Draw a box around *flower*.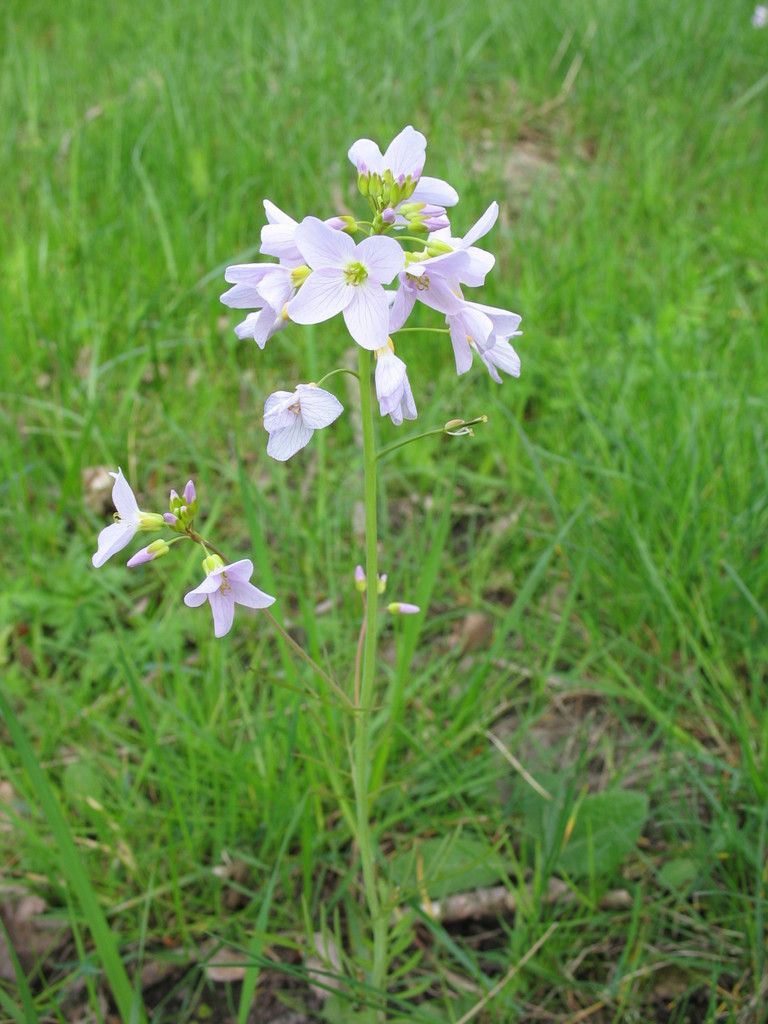
(454, 297, 524, 386).
